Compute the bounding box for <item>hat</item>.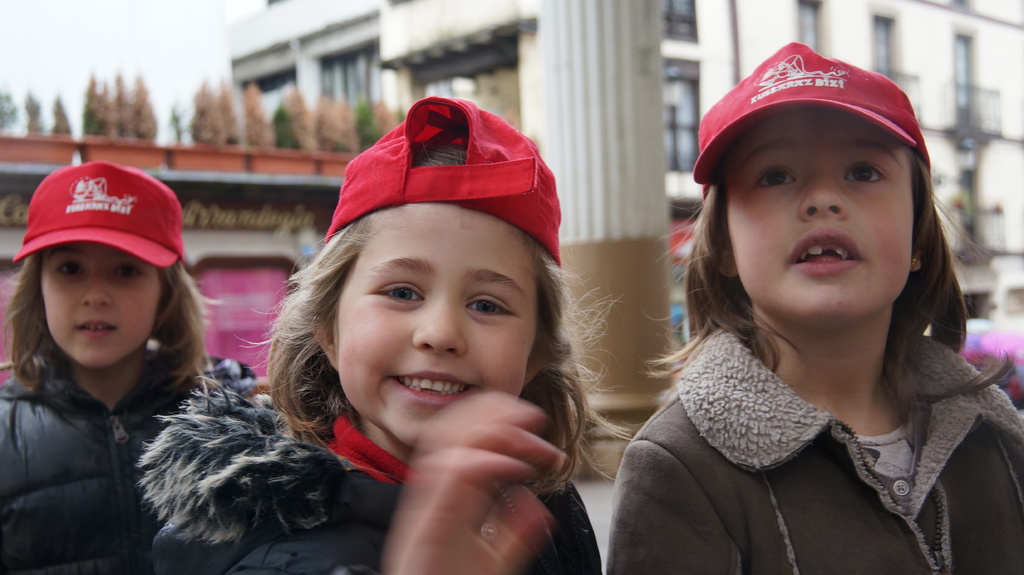
left=692, top=36, right=932, bottom=198.
